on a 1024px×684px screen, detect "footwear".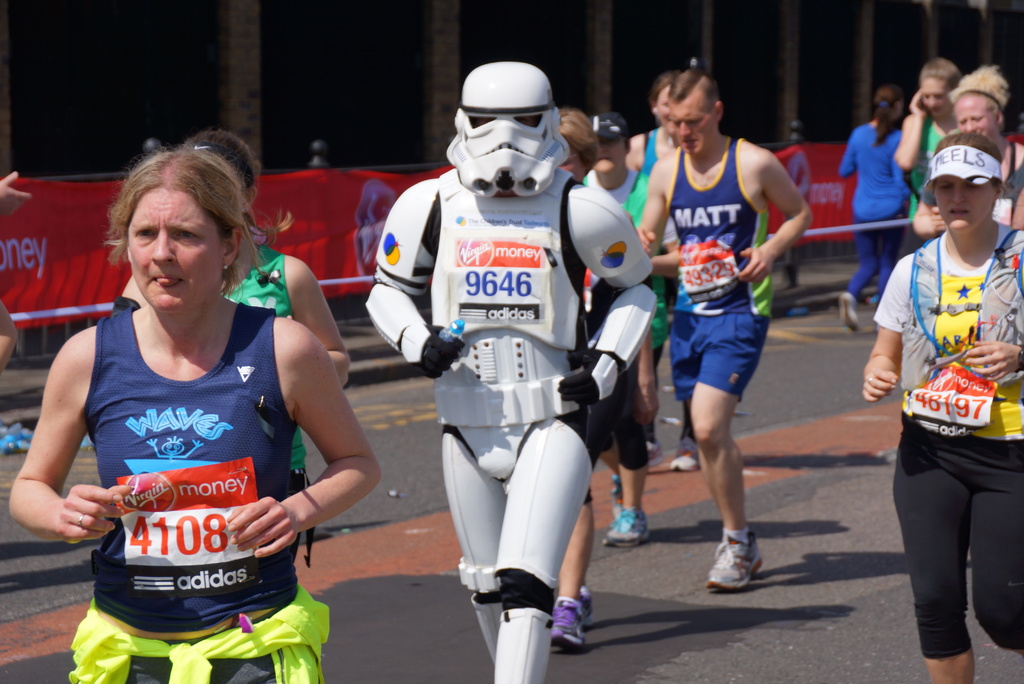
x1=611, y1=474, x2=622, y2=517.
